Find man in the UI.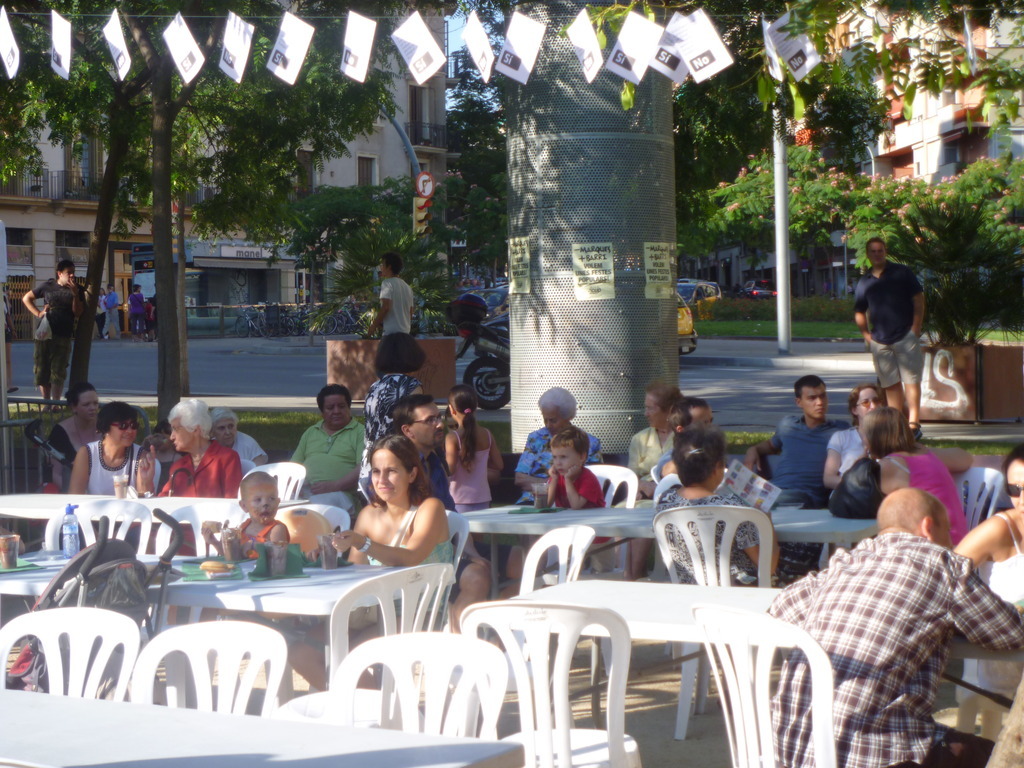
UI element at select_region(364, 252, 412, 338).
